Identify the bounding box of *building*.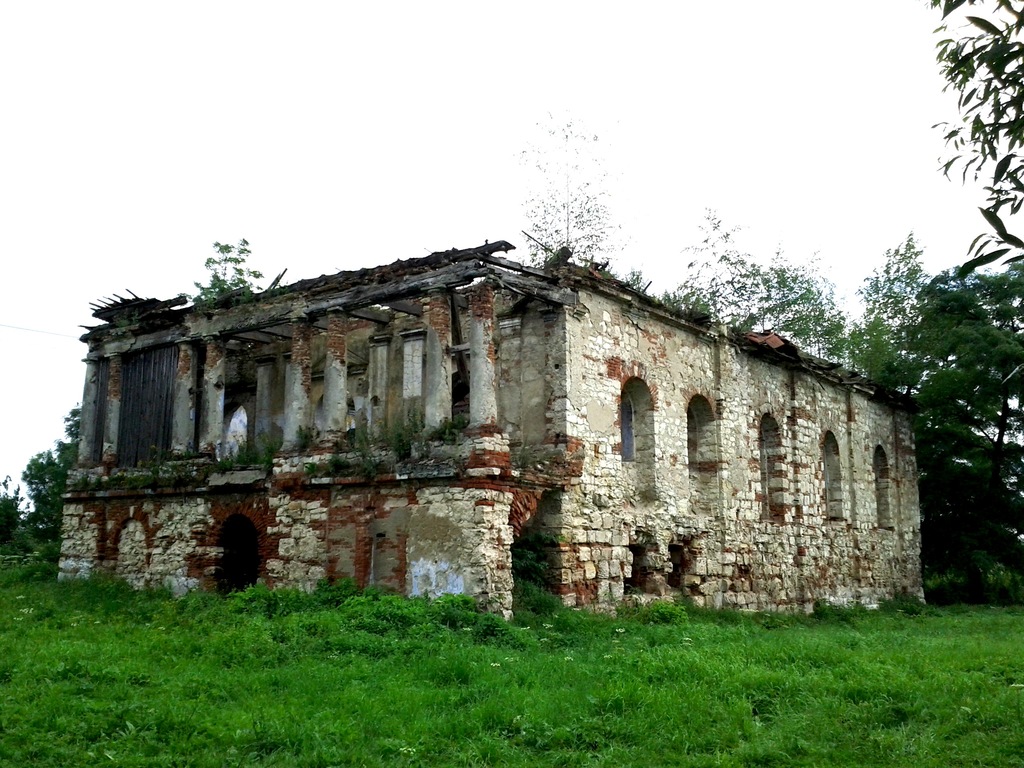
Rect(52, 227, 932, 655).
